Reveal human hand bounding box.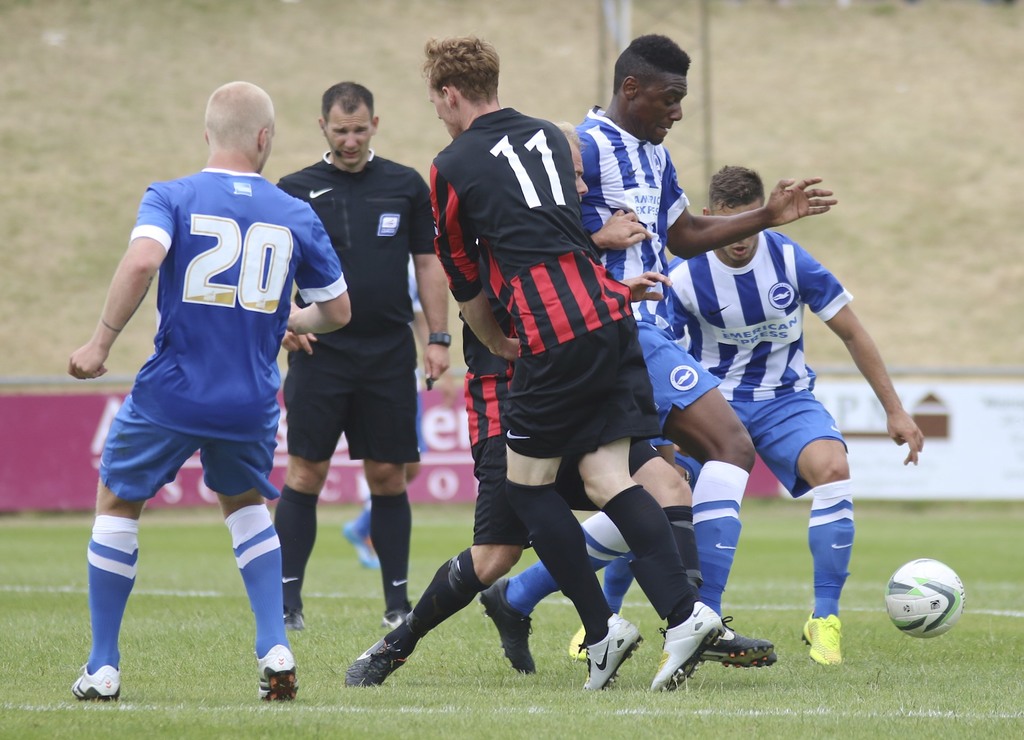
Revealed: [885, 409, 925, 465].
